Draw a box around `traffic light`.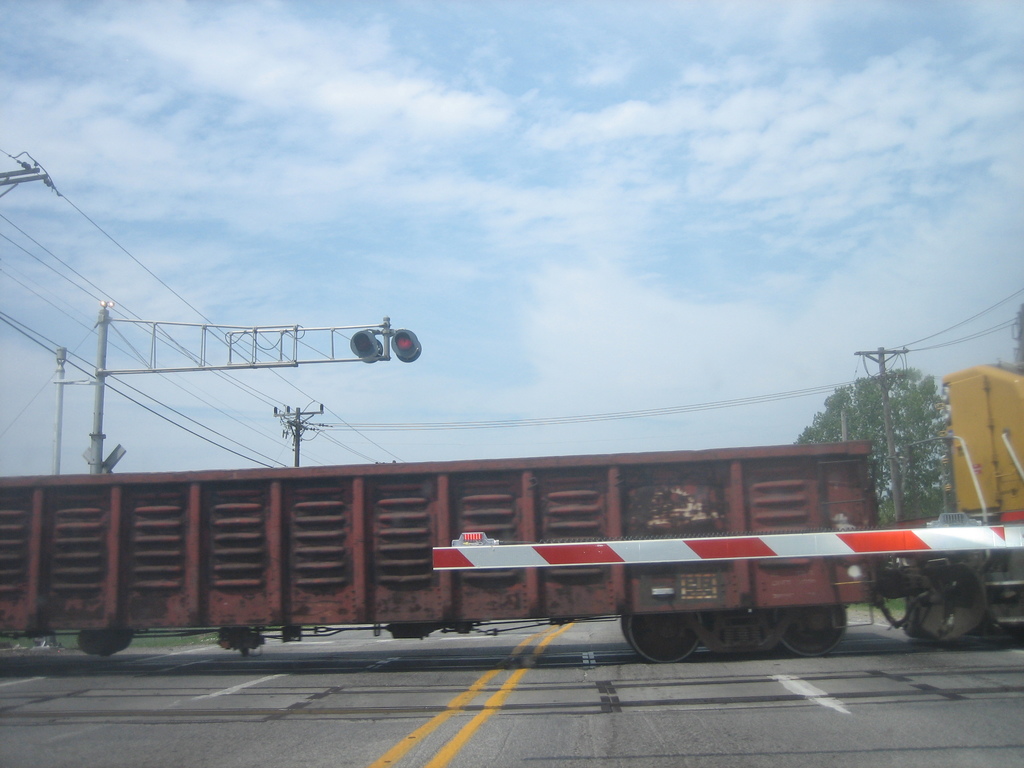
Rect(390, 326, 422, 362).
